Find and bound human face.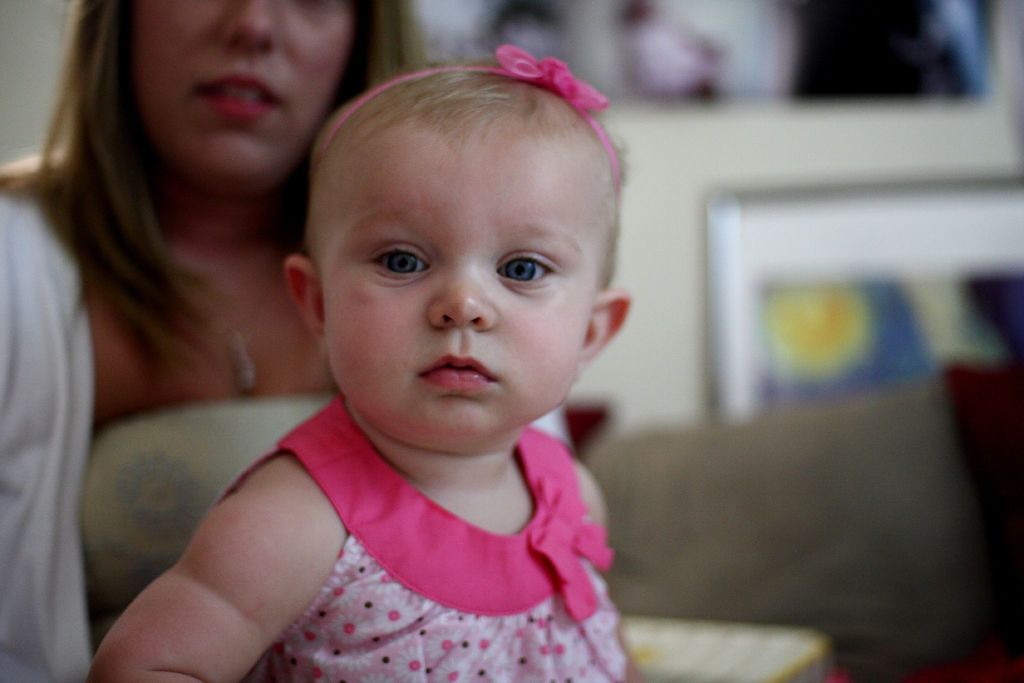
Bound: bbox(137, 0, 355, 186).
